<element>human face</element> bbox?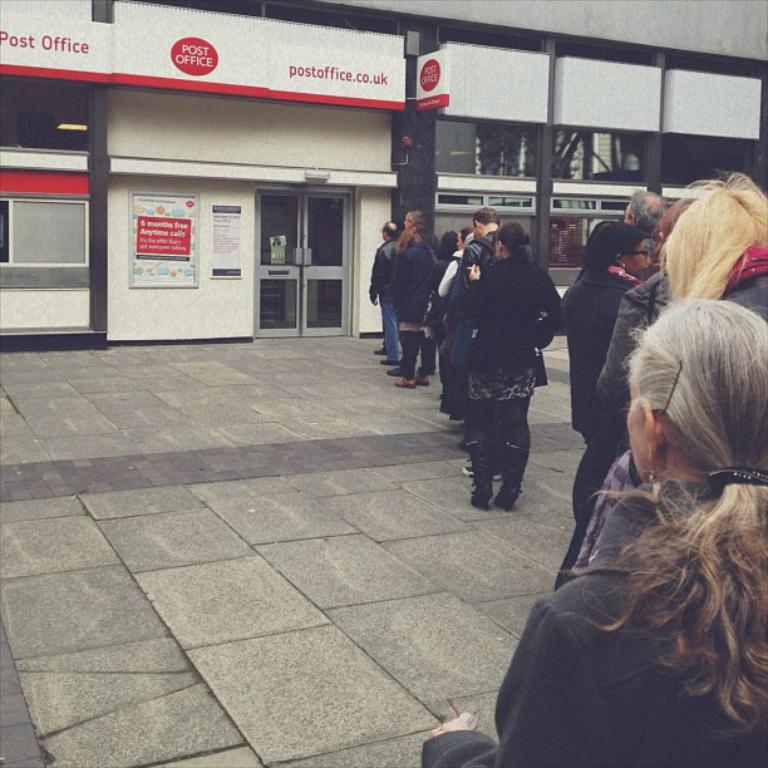
621, 374, 646, 487
